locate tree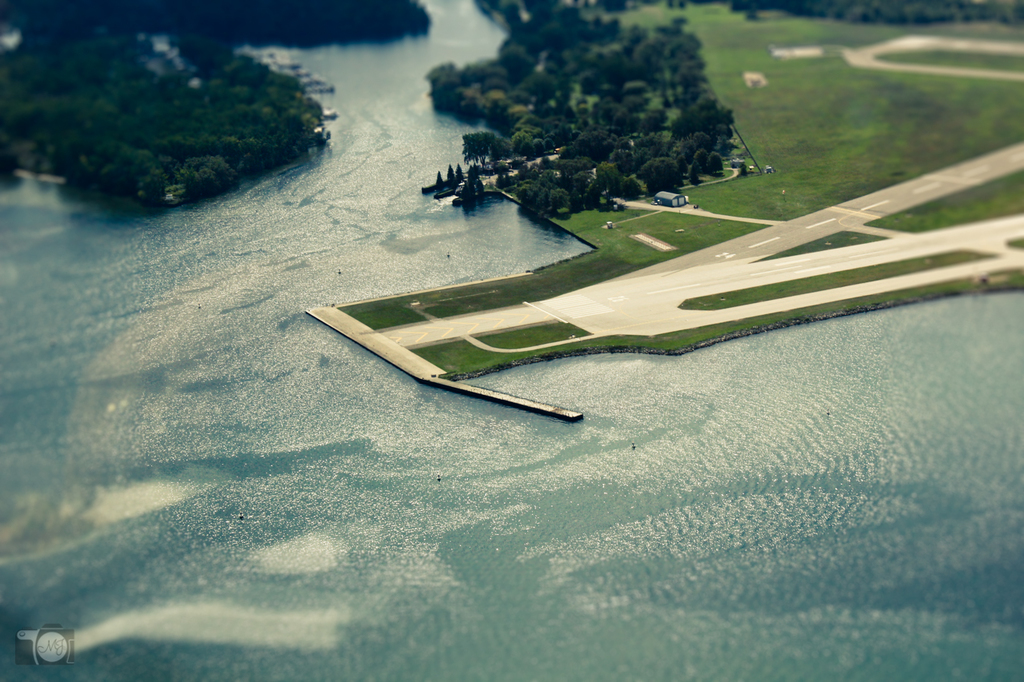
detection(489, 135, 513, 160)
